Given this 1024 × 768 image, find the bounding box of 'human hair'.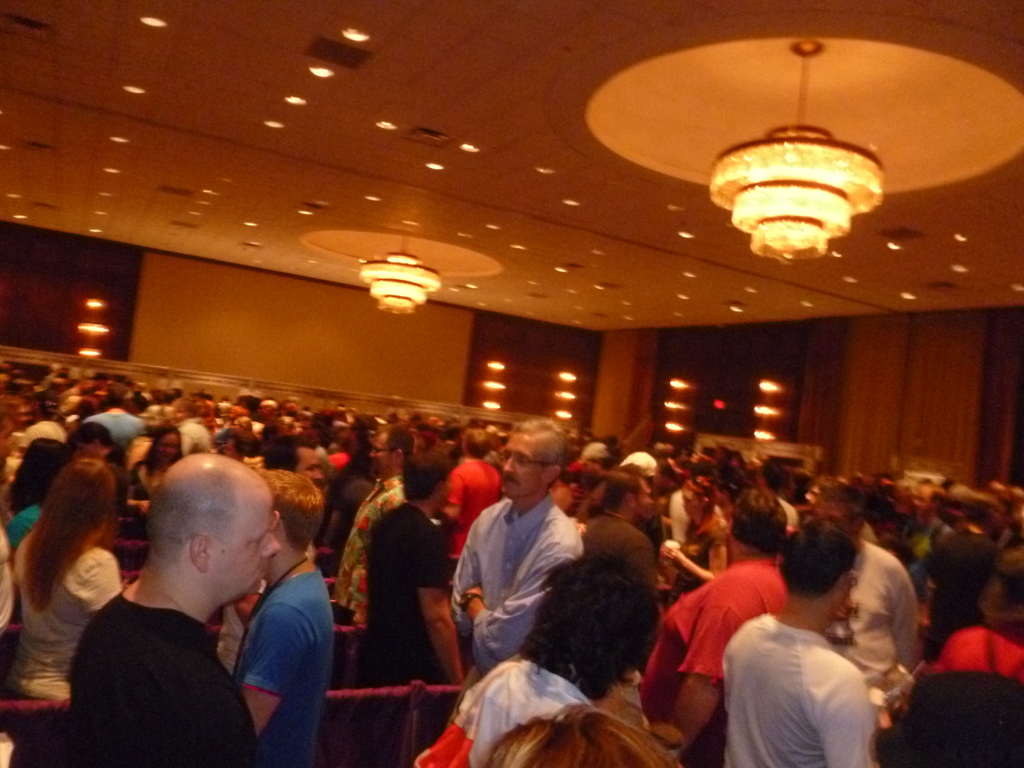
508/416/568/486.
